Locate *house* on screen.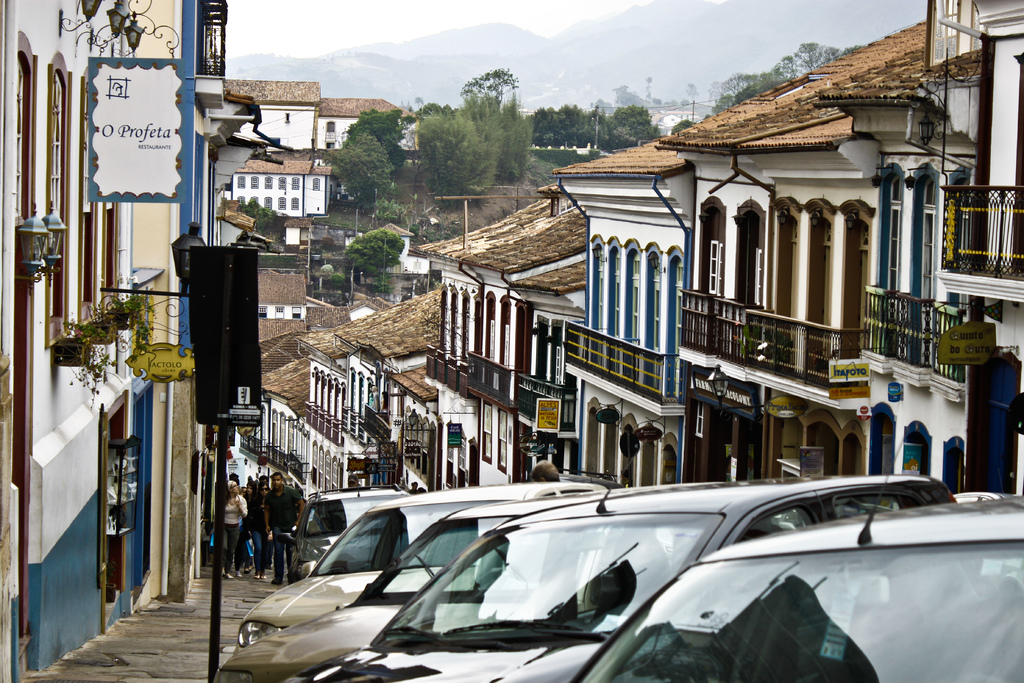
On screen at <region>0, 0, 173, 682</region>.
